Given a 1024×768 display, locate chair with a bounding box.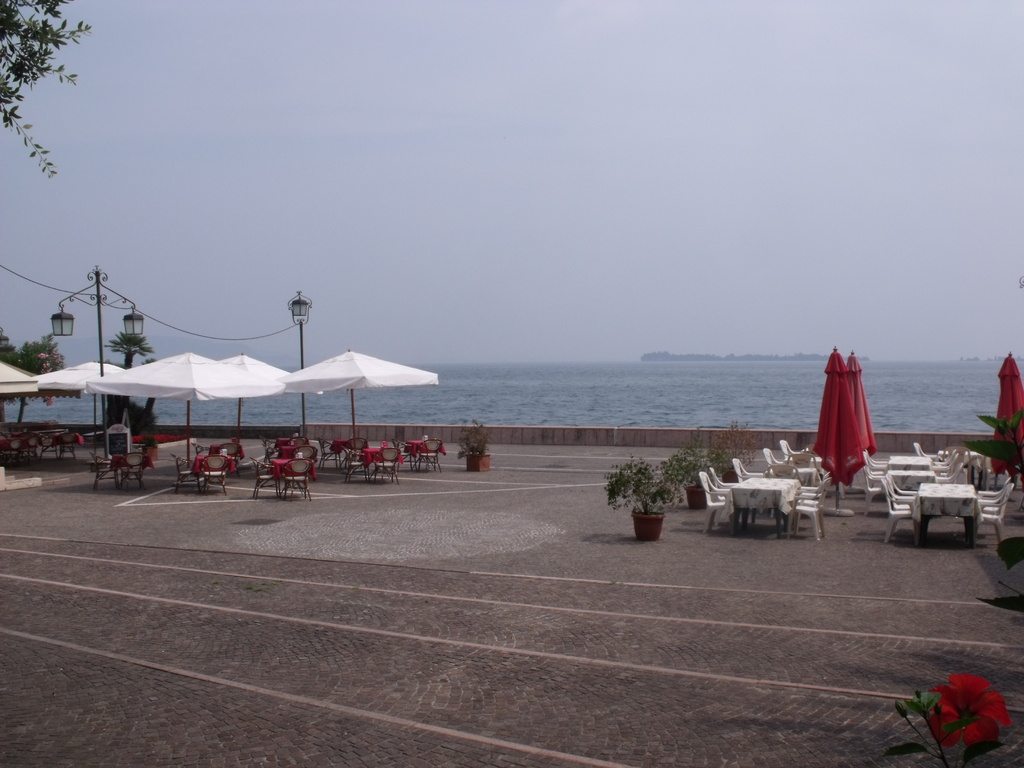
Located: 860,454,890,499.
